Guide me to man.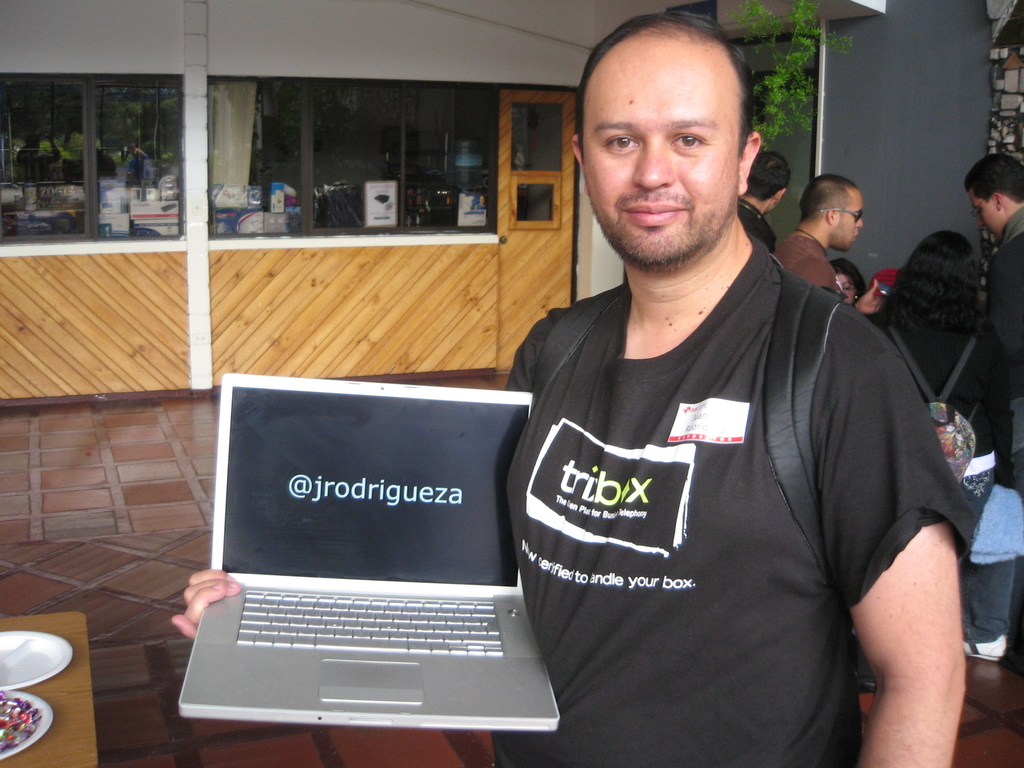
Guidance: <region>735, 151, 792, 257</region>.
